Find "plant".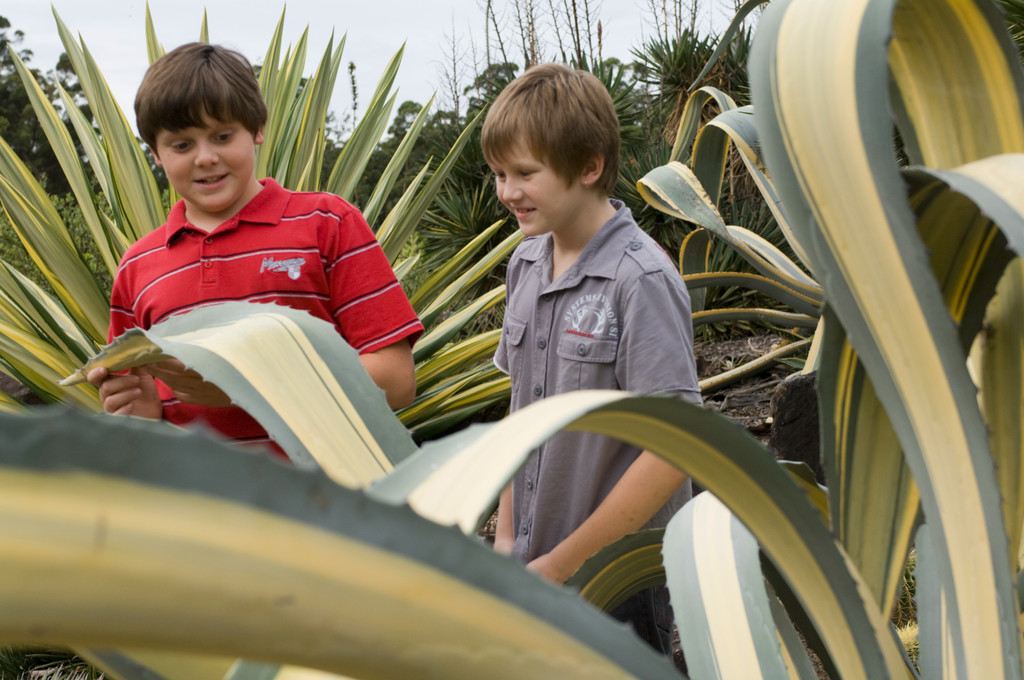
(x1=0, y1=0, x2=515, y2=445).
